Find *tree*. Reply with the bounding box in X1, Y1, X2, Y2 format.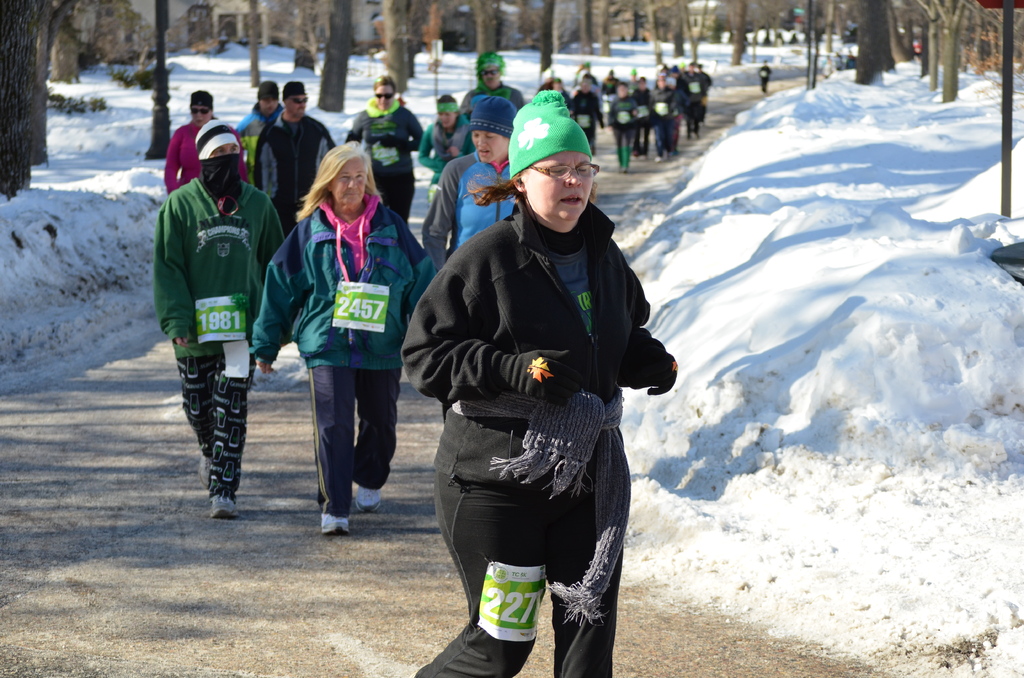
383, 0, 411, 96.
